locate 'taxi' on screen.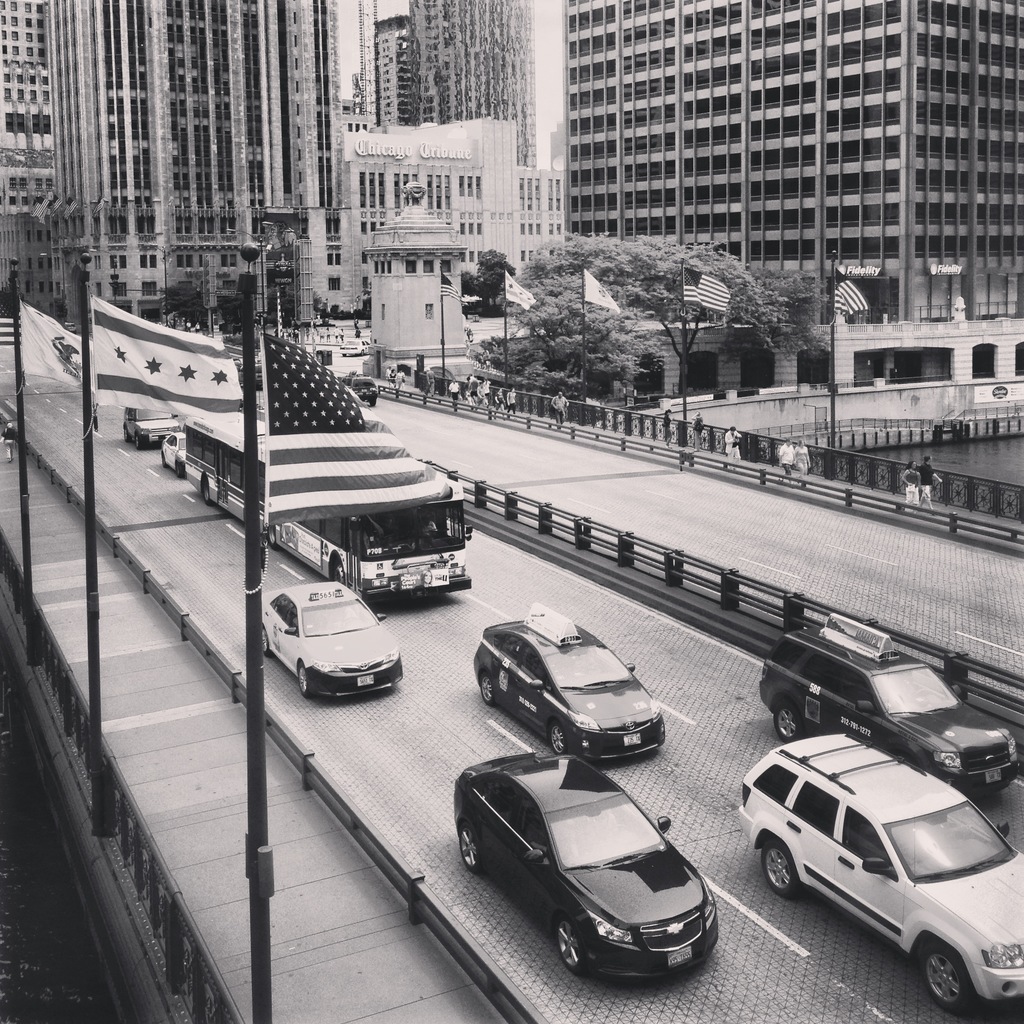
On screen at <region>758, 610, 1020, 797</region>.
